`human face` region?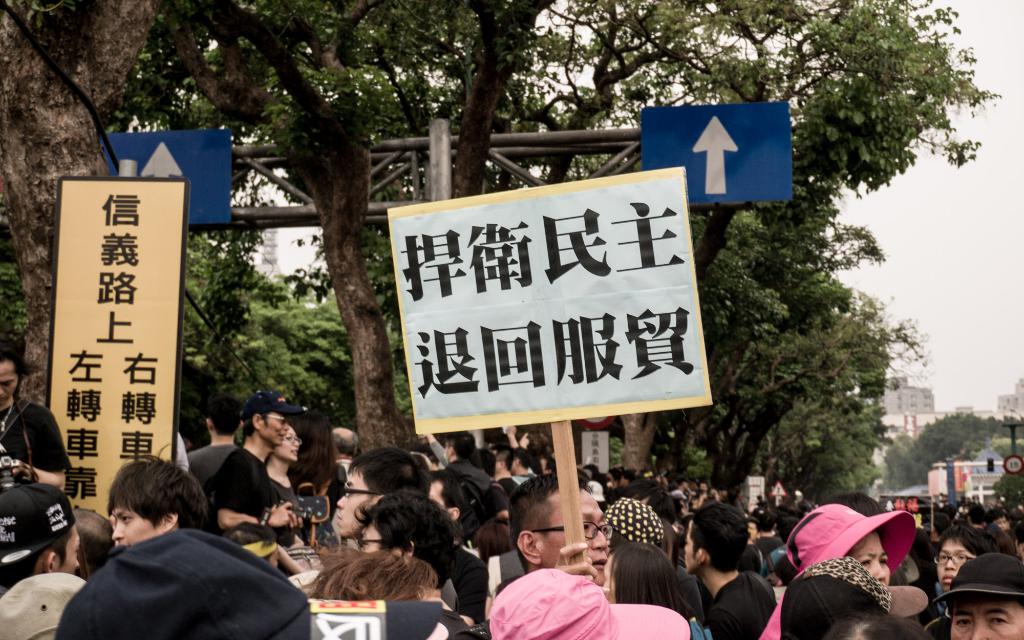
x1=936 y1=541 x2=976 y2=600
